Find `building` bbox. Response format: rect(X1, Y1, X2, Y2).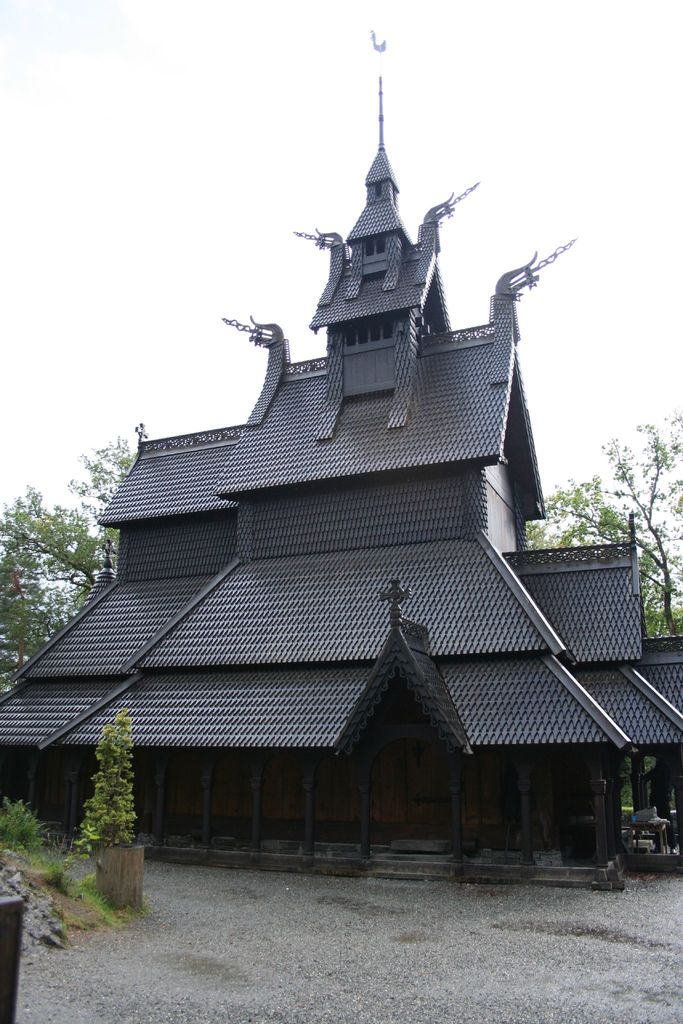
rect(0, 75, 682, 890).
